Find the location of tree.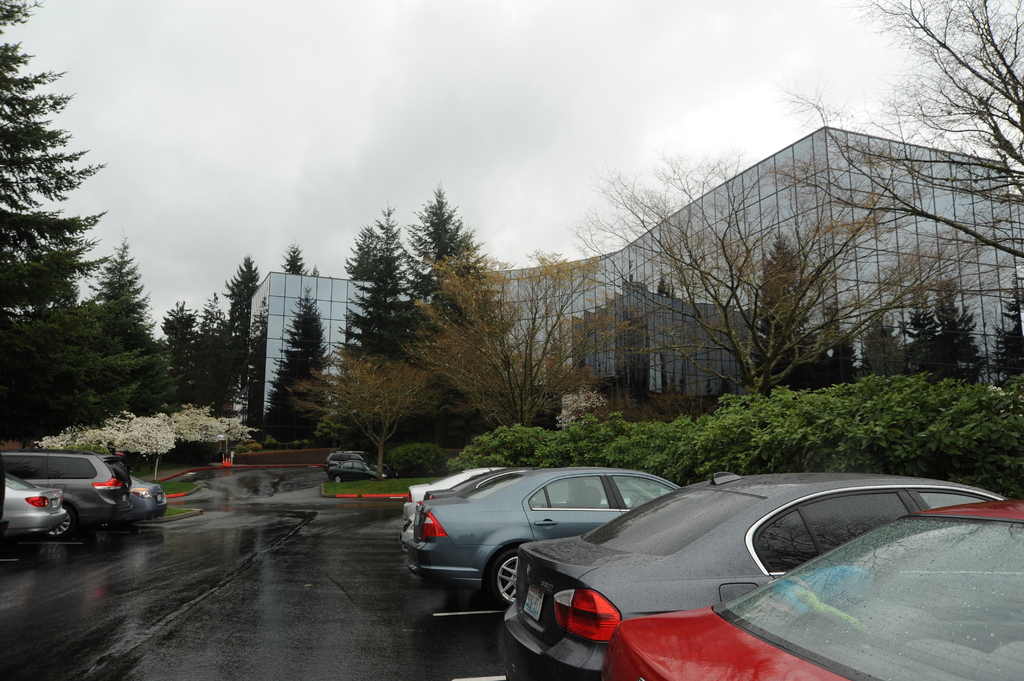
Location: box(29, 405, 260, 482).
